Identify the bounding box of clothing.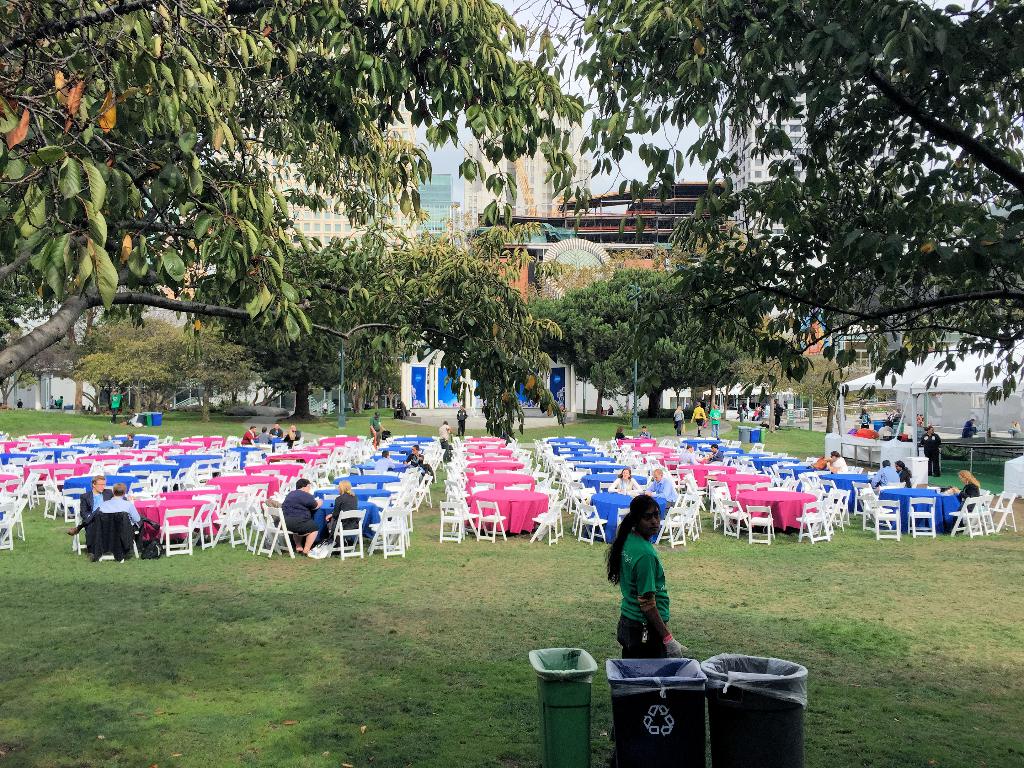
[x1=370, y1=415, x2=382, y2=446].
